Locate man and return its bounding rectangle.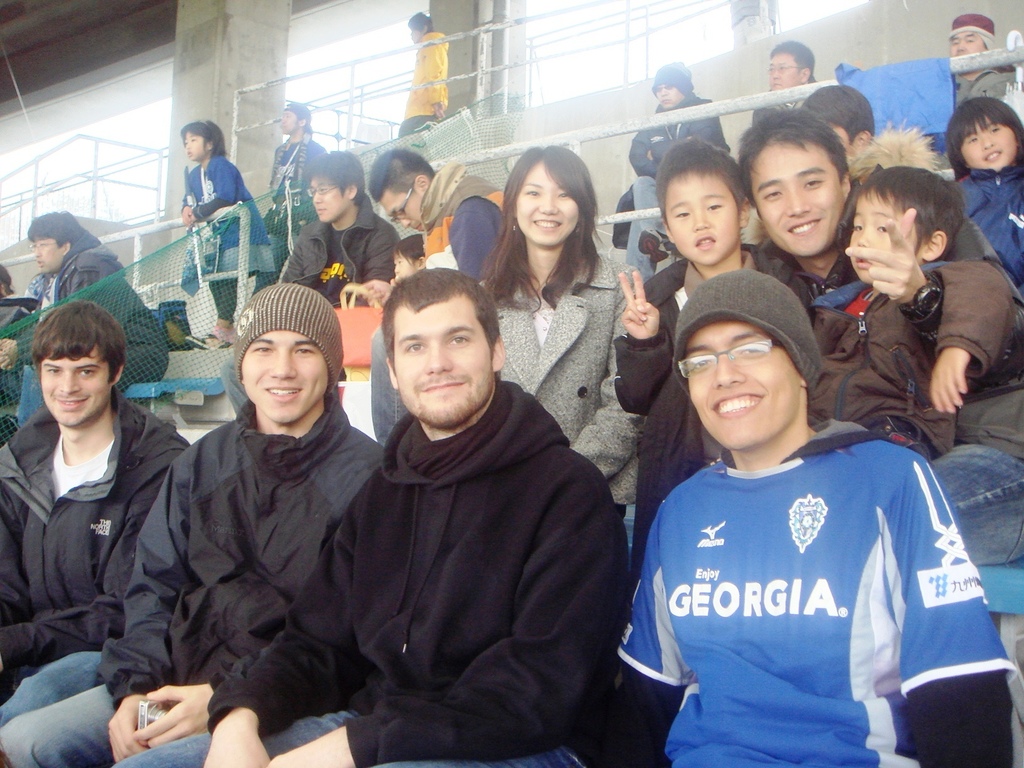
BBox(299, 239, 636, 751).
